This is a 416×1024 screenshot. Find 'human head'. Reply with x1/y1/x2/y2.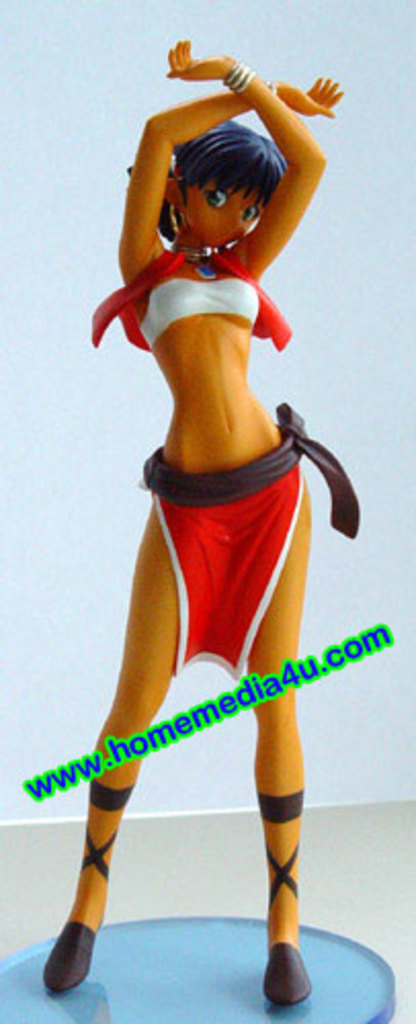
129/117/287/244.
